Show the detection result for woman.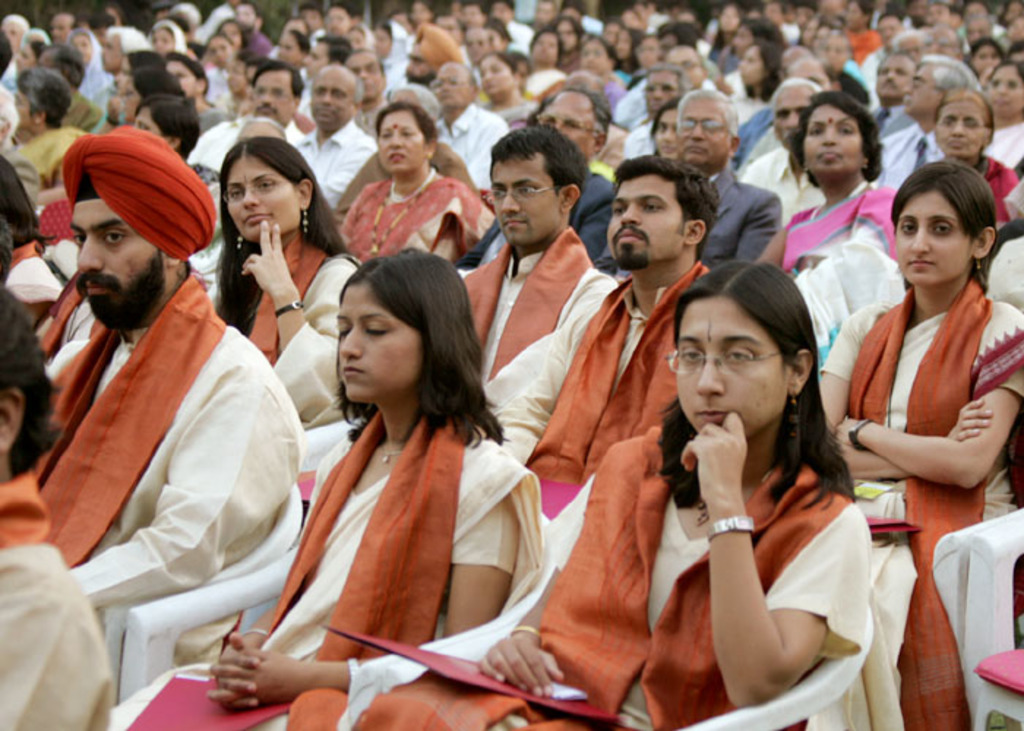
box=[18, 69, 86, 199].
